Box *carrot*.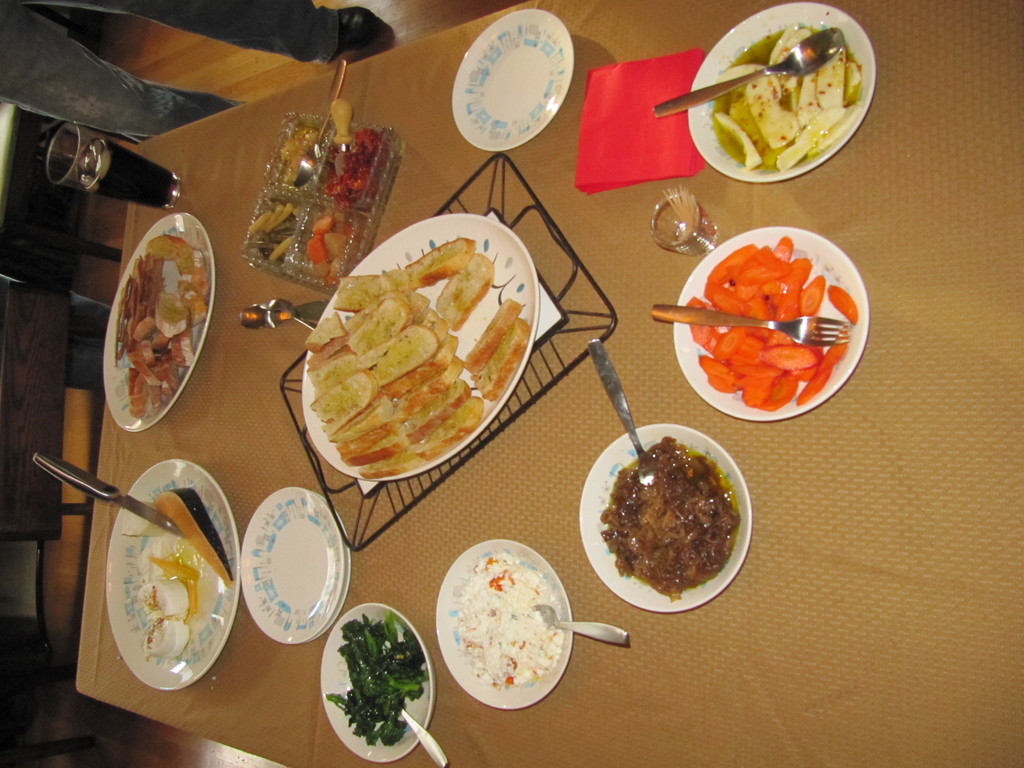
678, 230, 851, 401.
